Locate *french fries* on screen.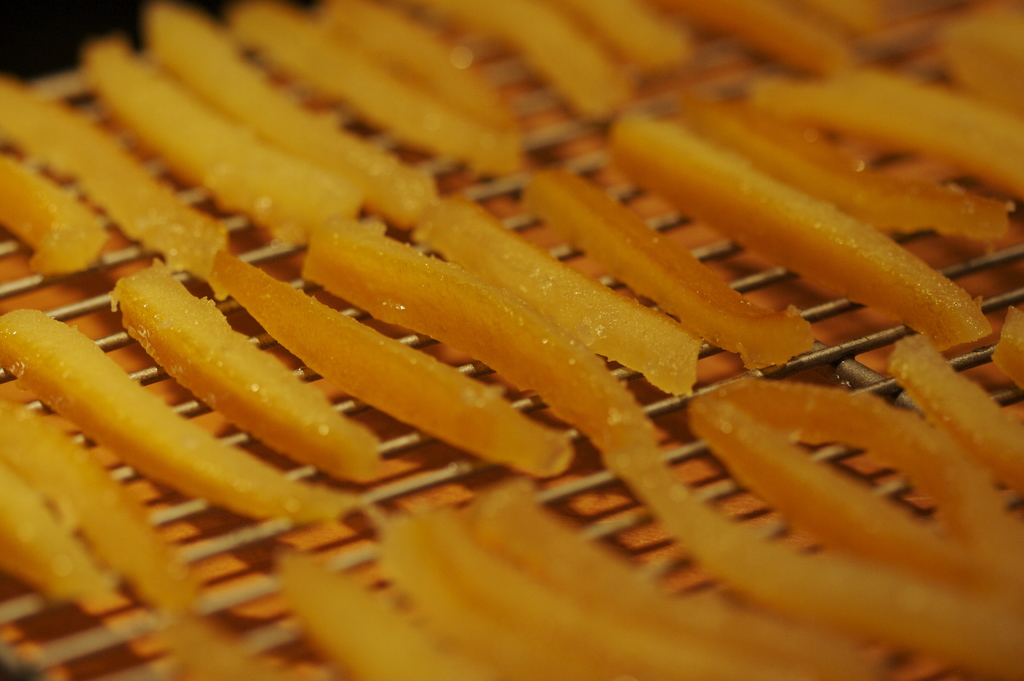
On screen at locate(989, 306, 1023, 393).
